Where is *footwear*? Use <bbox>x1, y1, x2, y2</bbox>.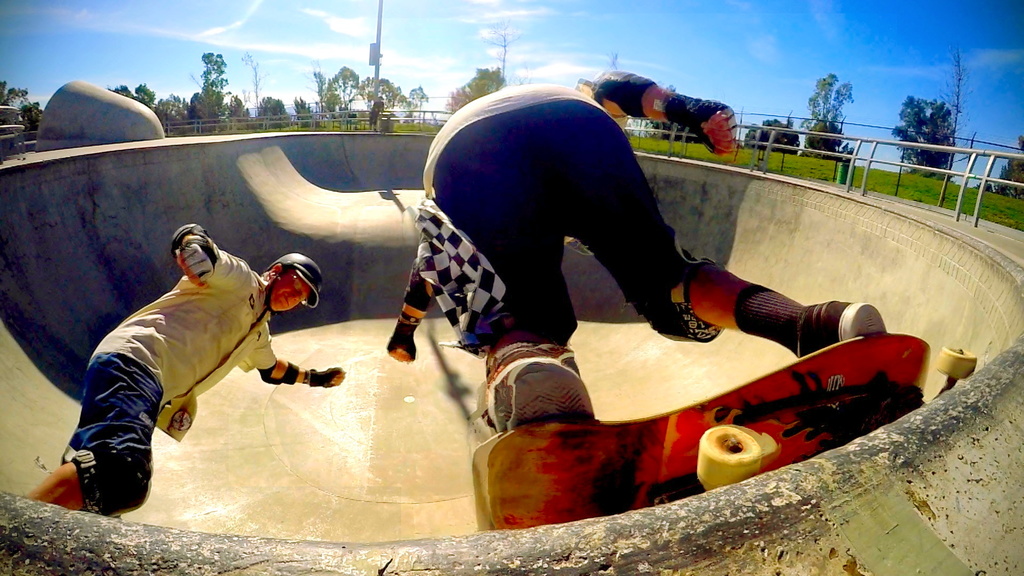
<bbox>492, 364, 587, 423</bbox>.
